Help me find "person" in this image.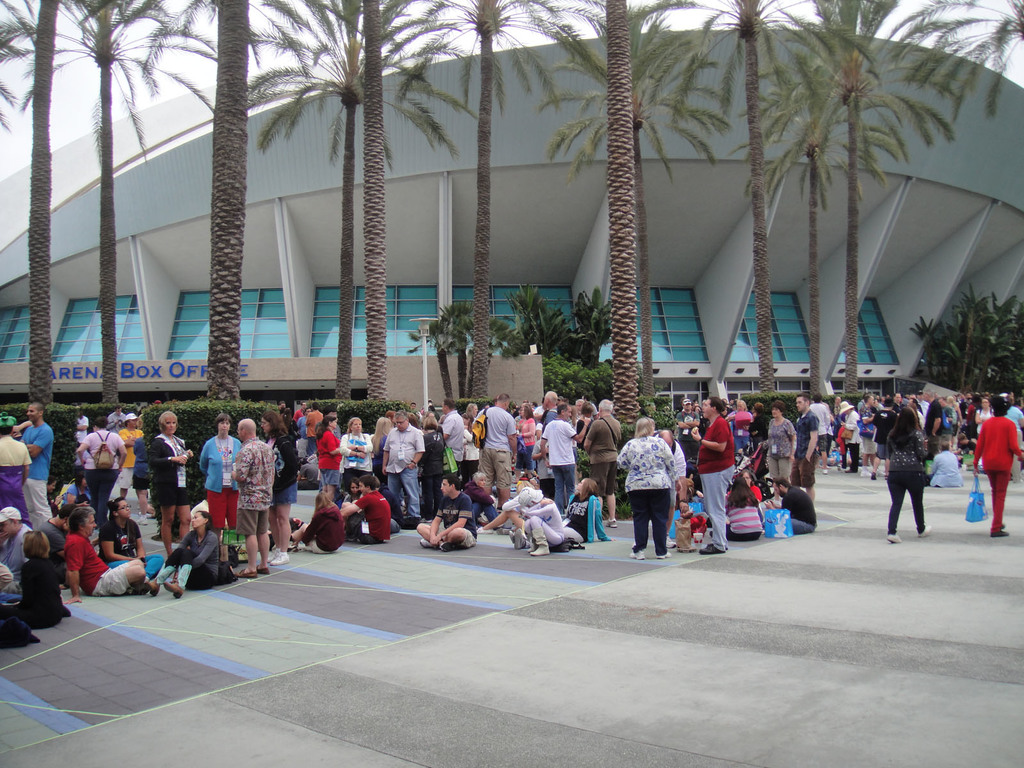
Found it: l=931, t=444, r=970, b=490.
